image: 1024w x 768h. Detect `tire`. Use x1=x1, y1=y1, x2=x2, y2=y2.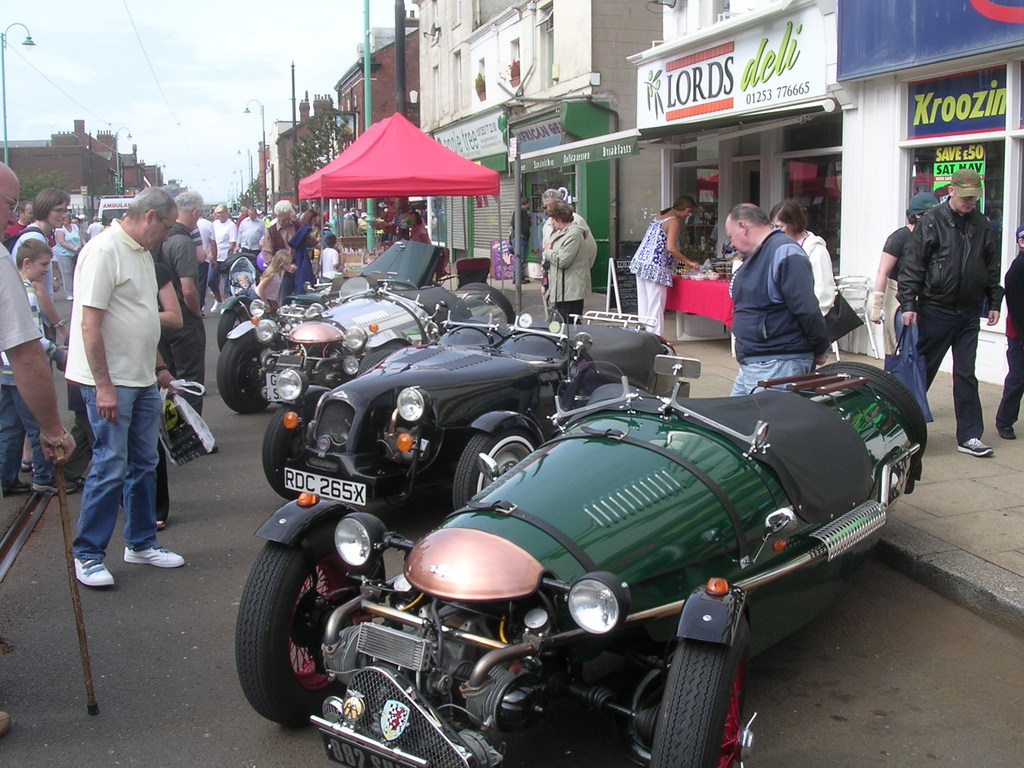
x1=235, y1=521, x2=374, y2=731.
